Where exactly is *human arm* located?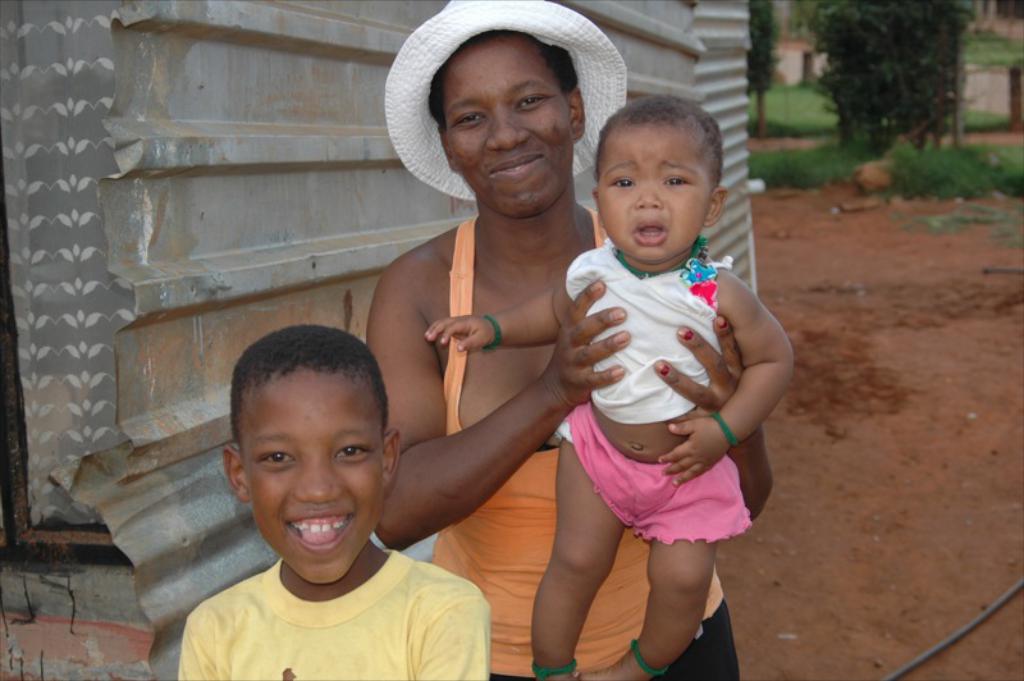
Its bounding box is Rect(424, 256, 580, 352).
